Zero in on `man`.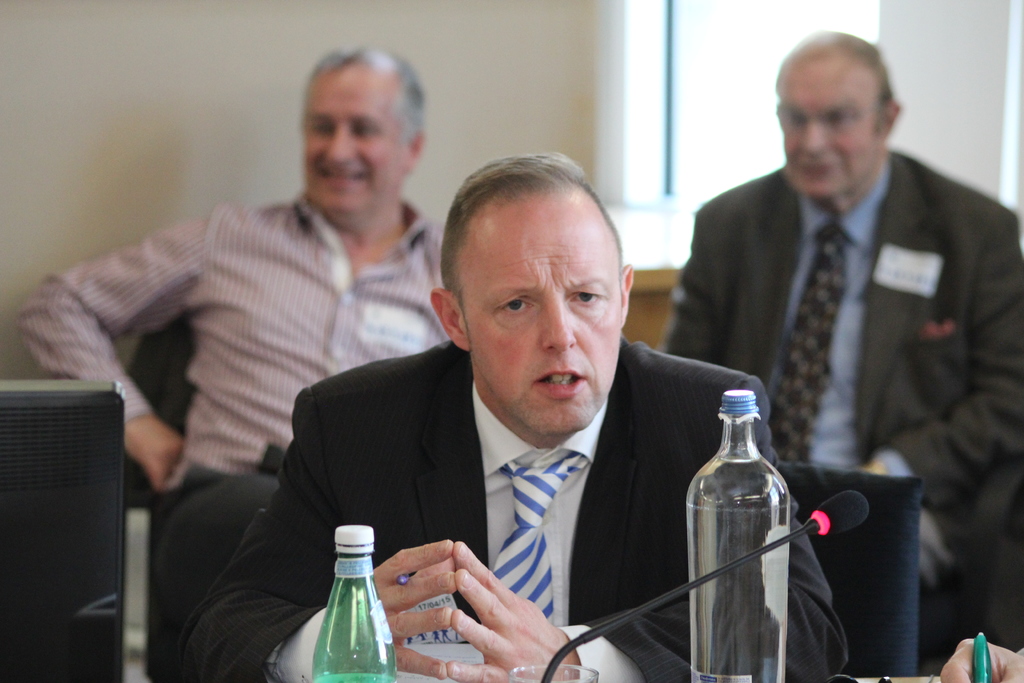
Zeroed in: rect(169, 147, 855, 682).
